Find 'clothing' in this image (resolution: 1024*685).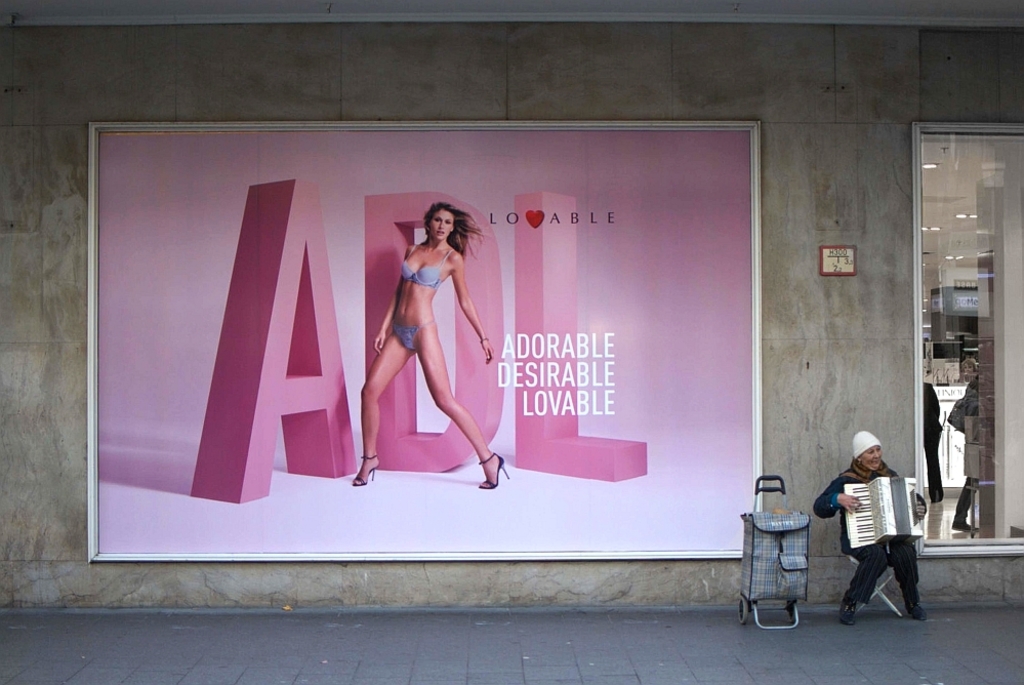
<box>390,321,439,357</box>.
